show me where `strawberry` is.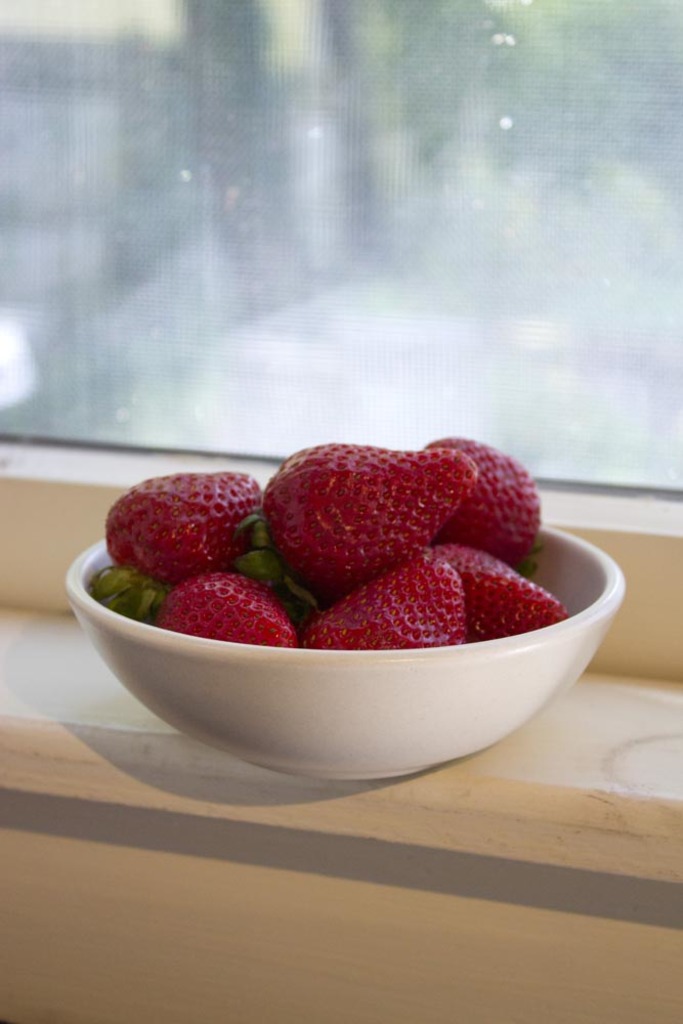
`strawberry` is at [301,551,468,648].
